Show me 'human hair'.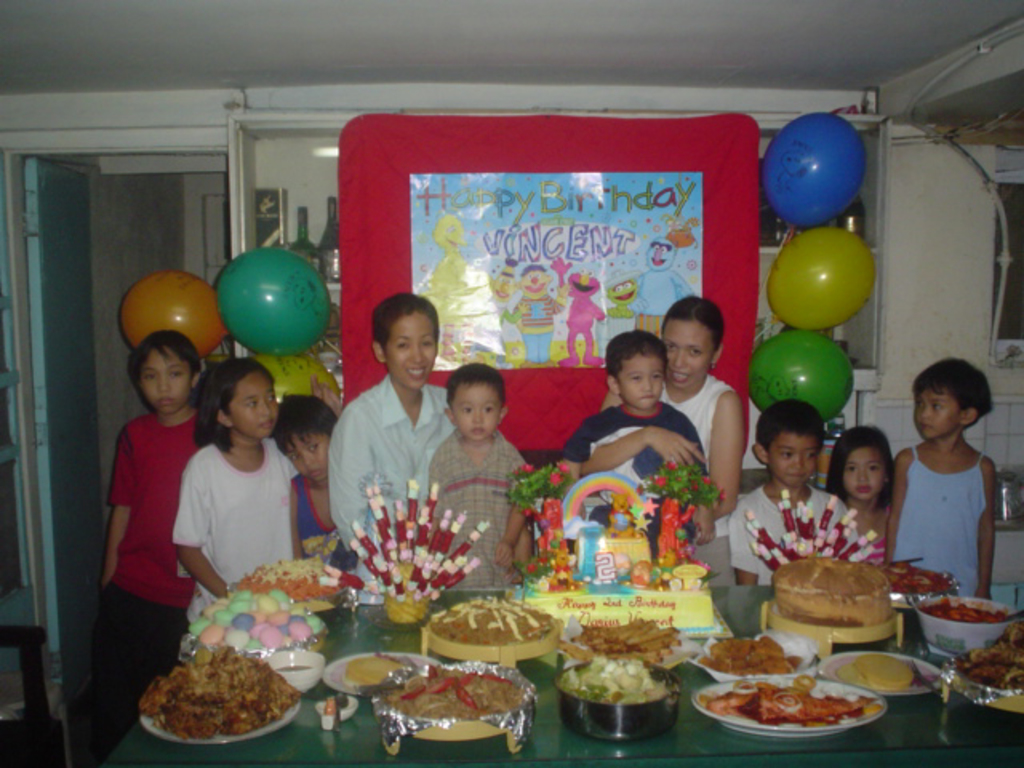
'human hair' is here: bbox=(661, 294, 722, 349).
